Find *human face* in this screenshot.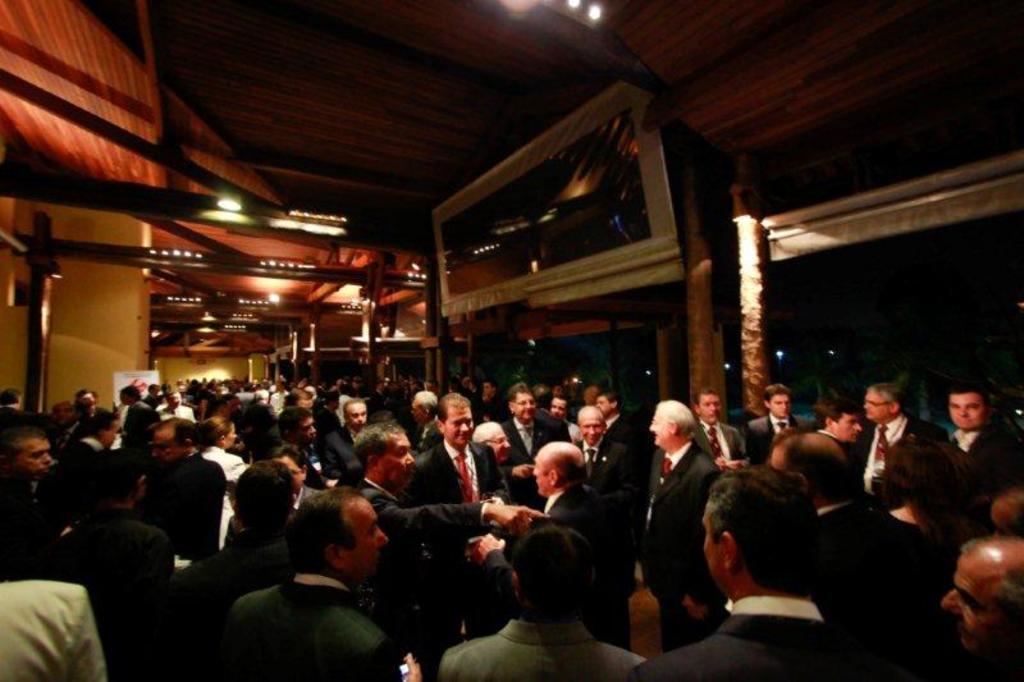
The bounding box for *human face* is rect(700, 499, 722, 583).
